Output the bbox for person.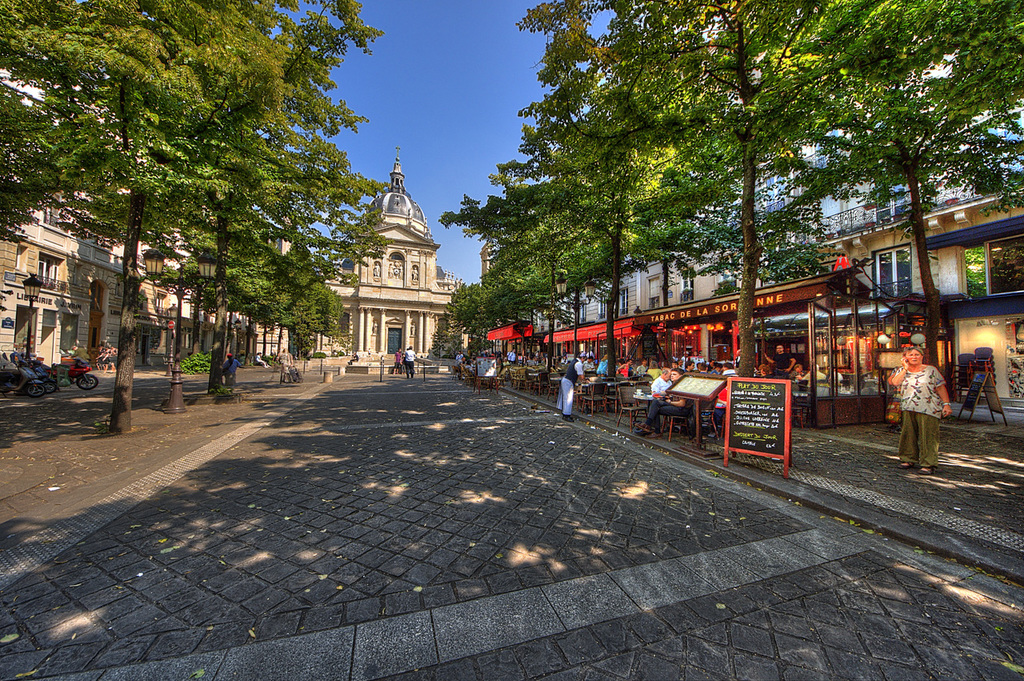
detection(219, 351, 246, 384).
